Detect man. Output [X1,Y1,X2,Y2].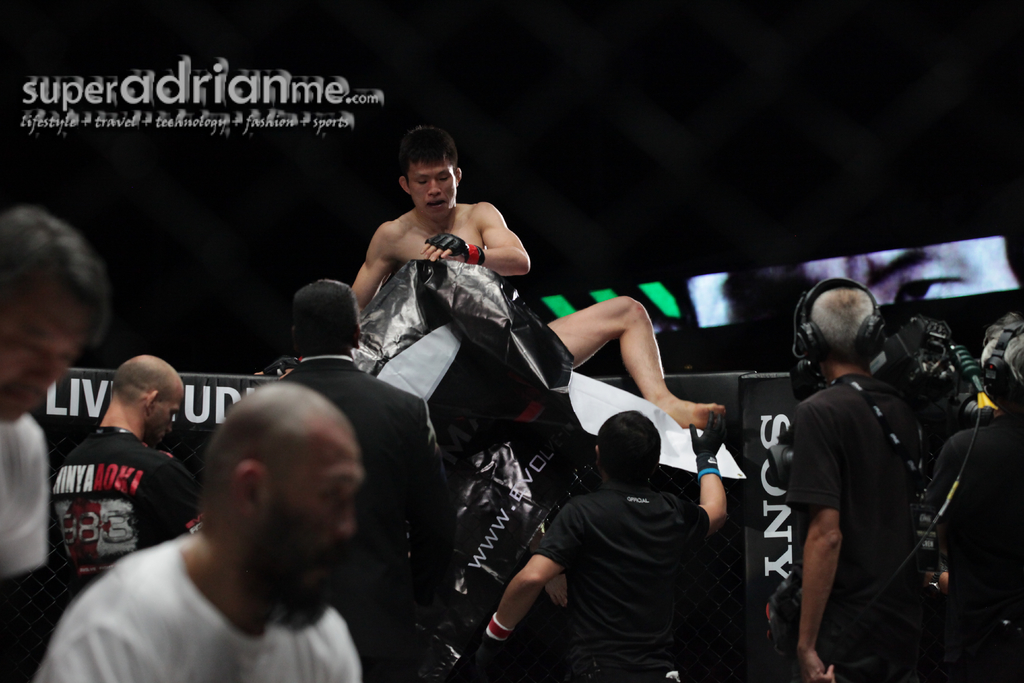
[791,274,918,682].
